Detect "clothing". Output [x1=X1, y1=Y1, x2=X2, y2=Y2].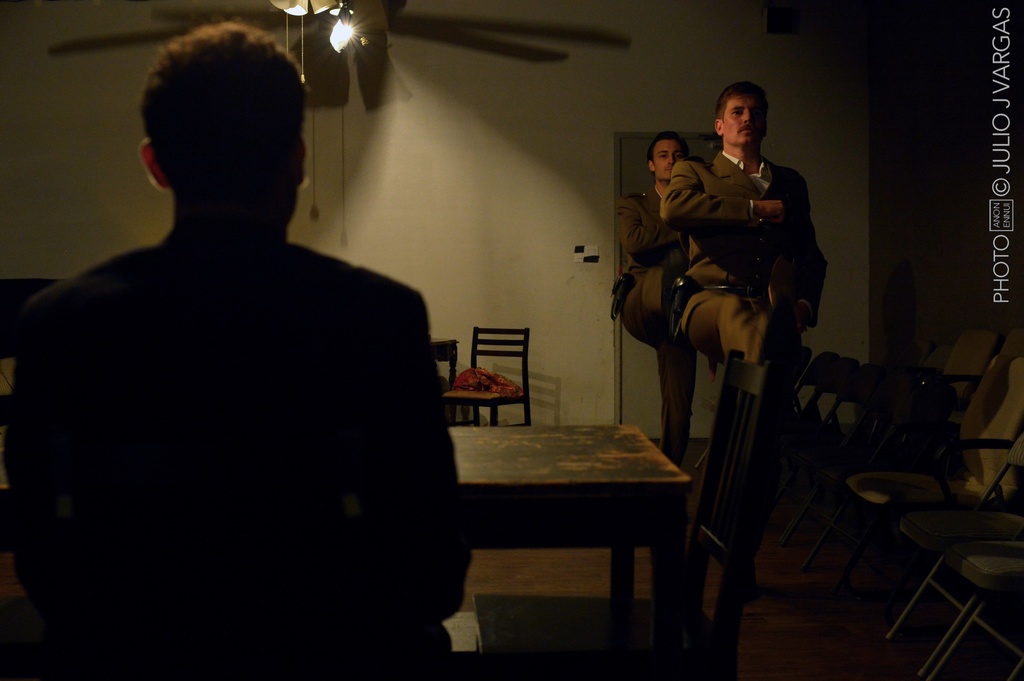
[x1=660, y1=148, x2=828, y2=340].
